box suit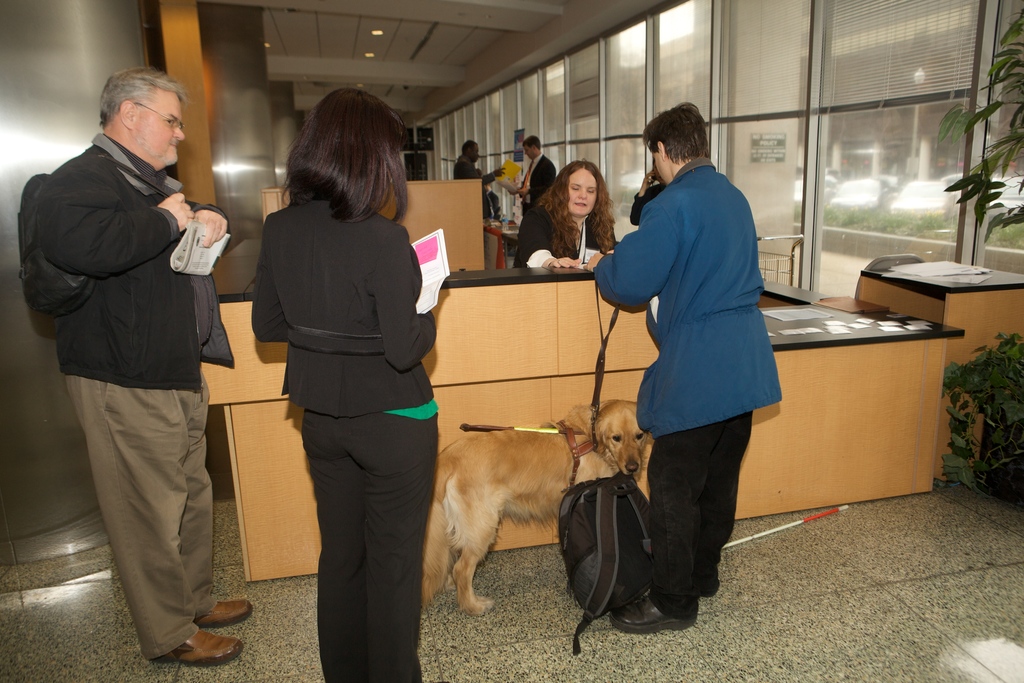
bbox(513, 152, 560, 266)
